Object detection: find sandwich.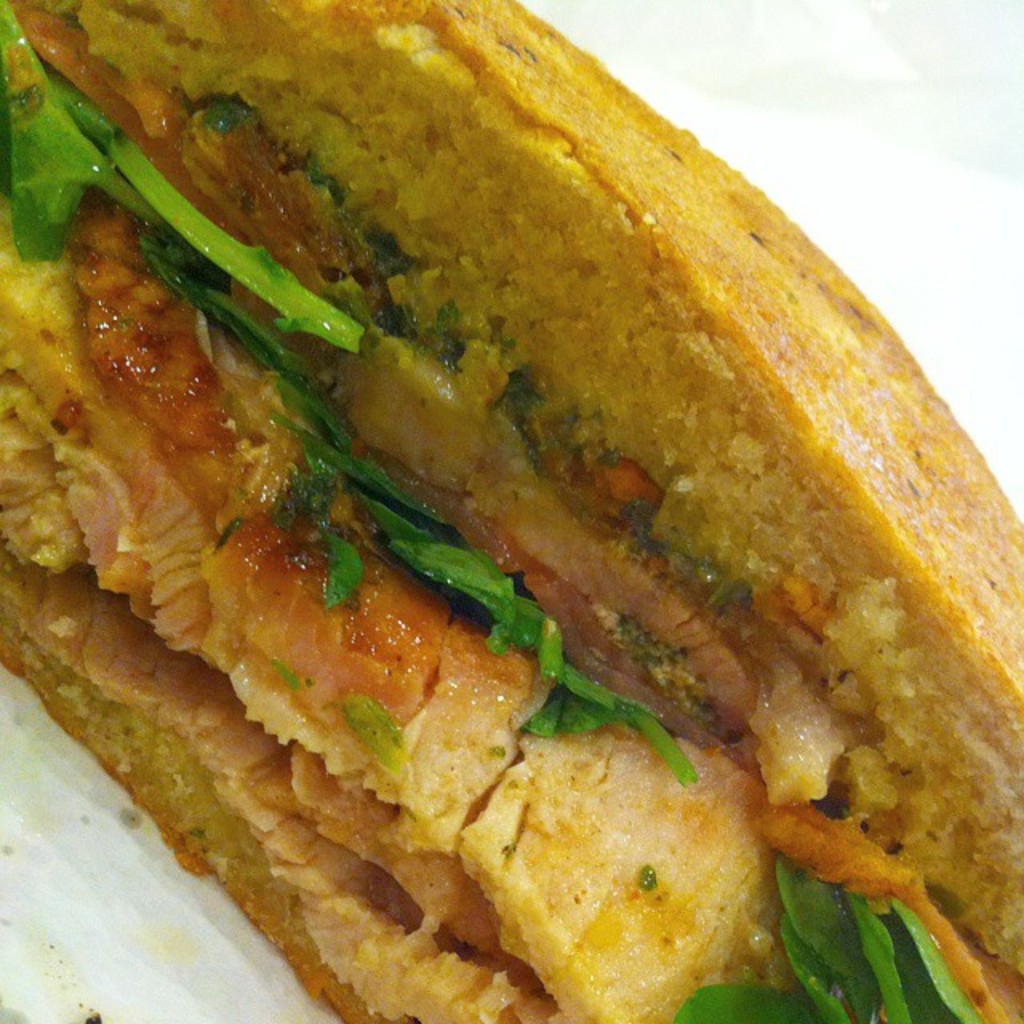
0,3,1023,1023.
